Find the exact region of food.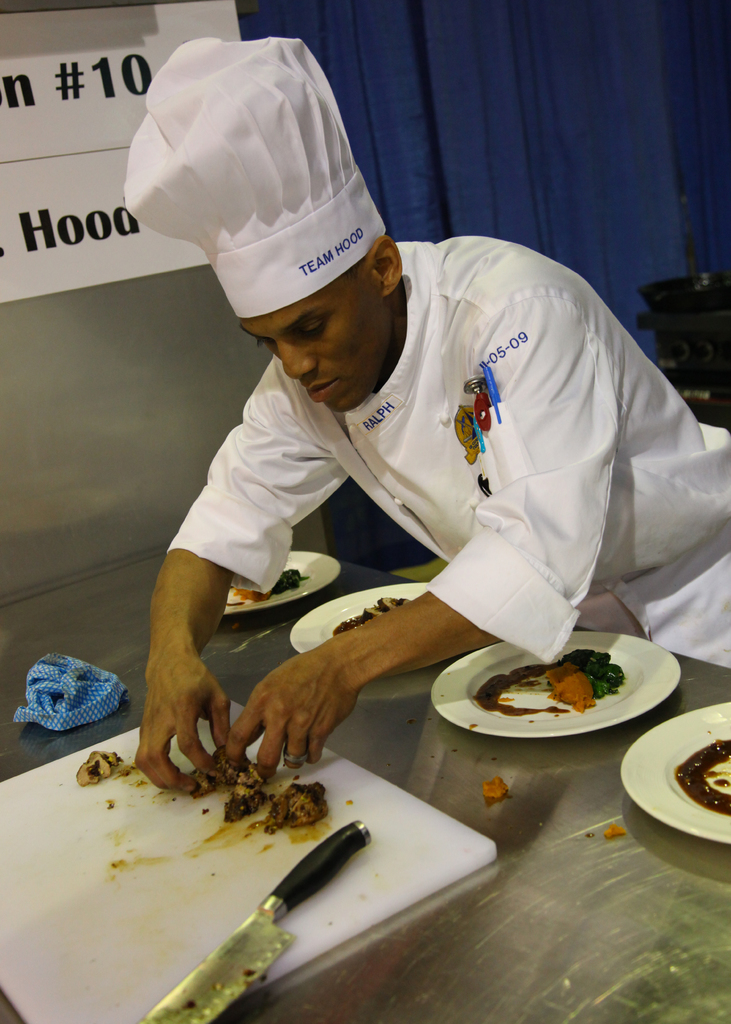
Exact region: [186,747,241,796].
